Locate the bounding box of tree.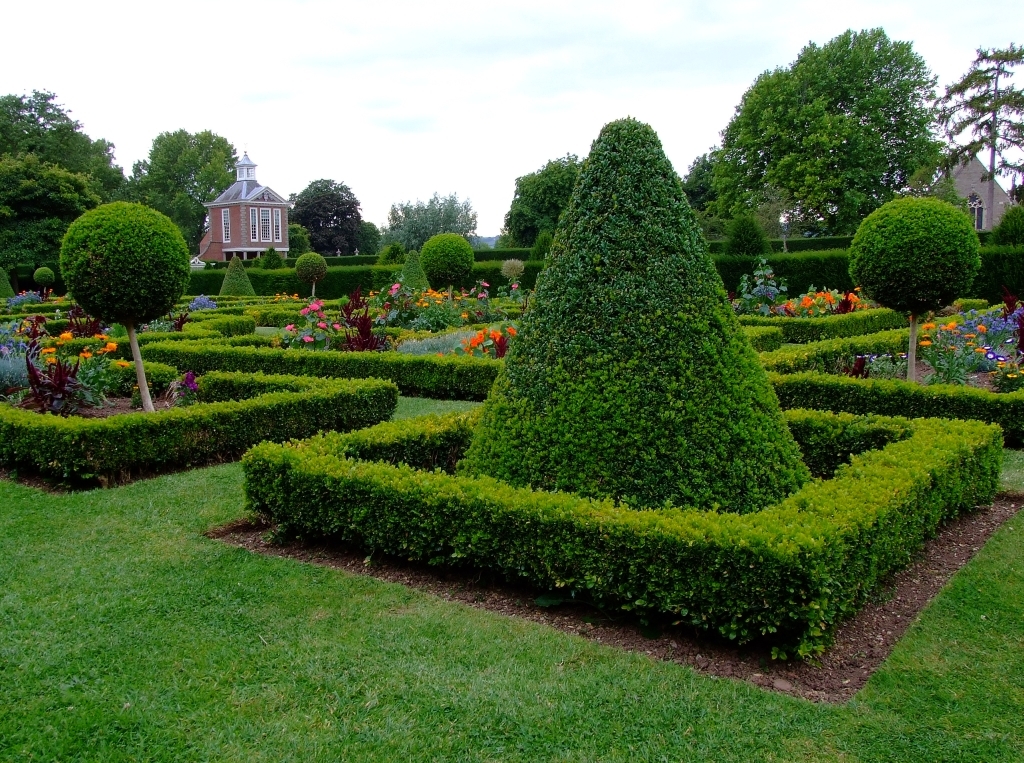
Bounding box: bbox=[375, 182, 479, 257].
